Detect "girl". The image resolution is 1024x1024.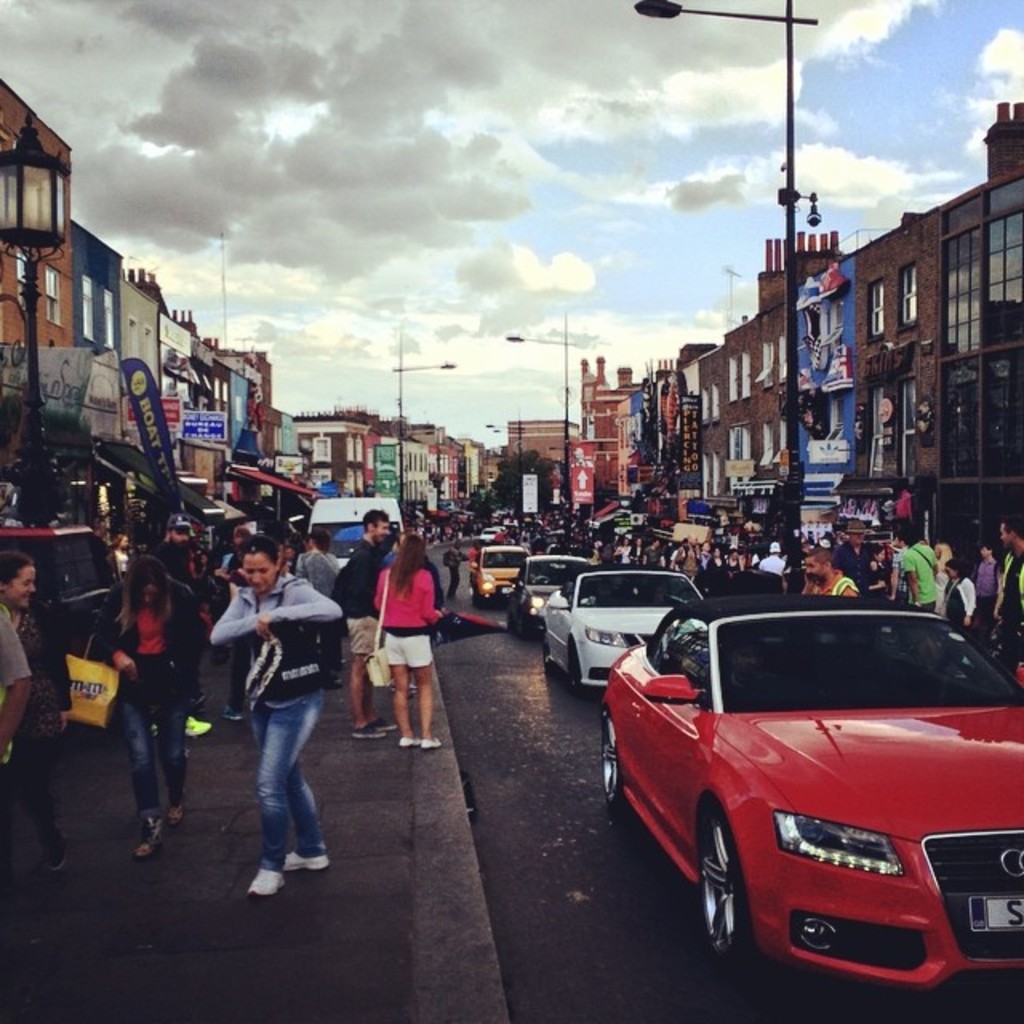
[x1=0, y1=547, x2=46, y2=637].
